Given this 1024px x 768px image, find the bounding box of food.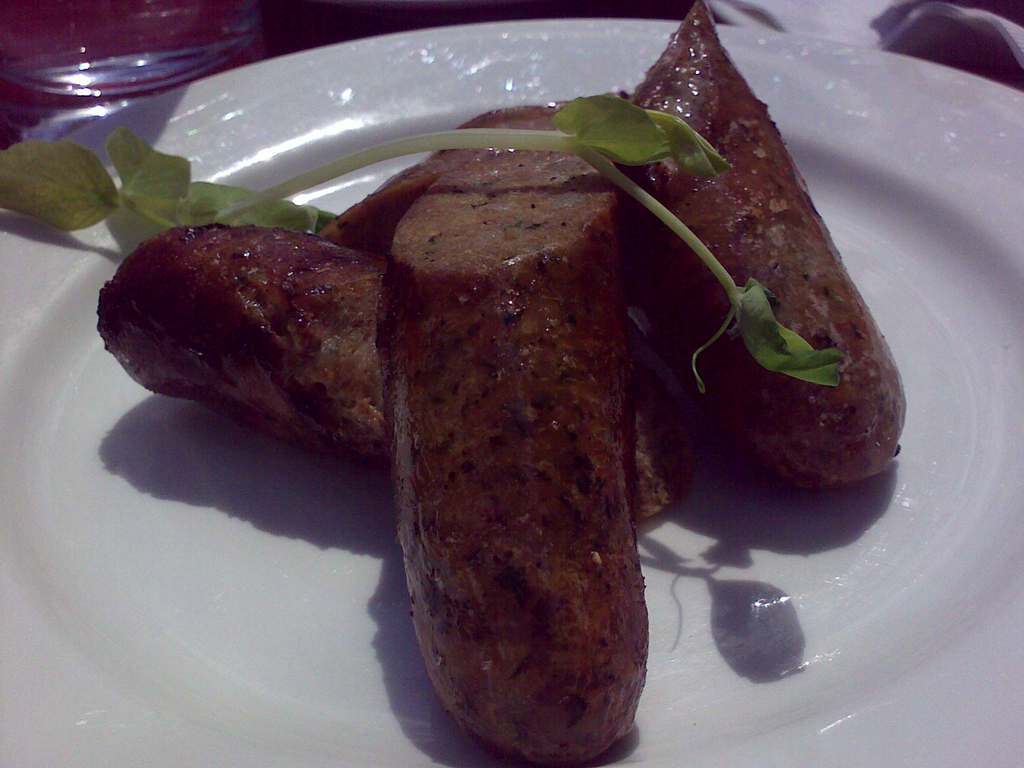
box(387, 164, 691, 767).
